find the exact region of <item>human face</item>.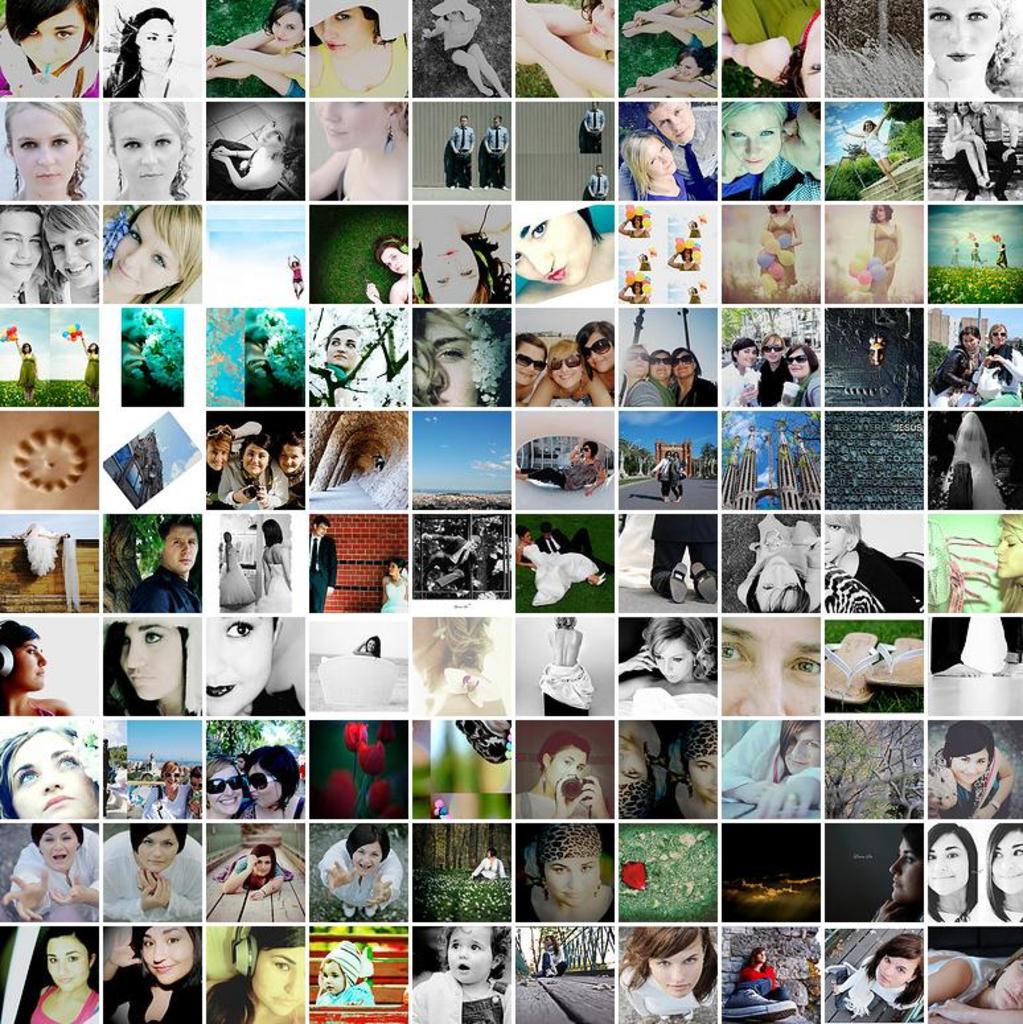
Exact region: <bbox>886, 834, 925, 902</bbox>.
